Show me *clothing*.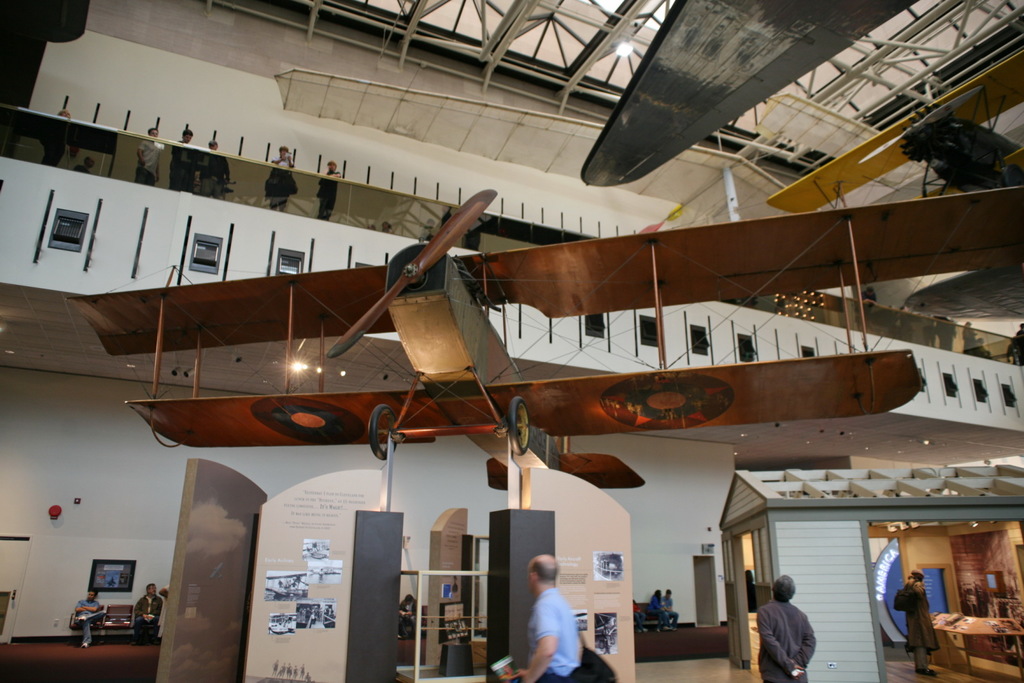
*clothing* is here: box=[753, 596, 819, 682].
